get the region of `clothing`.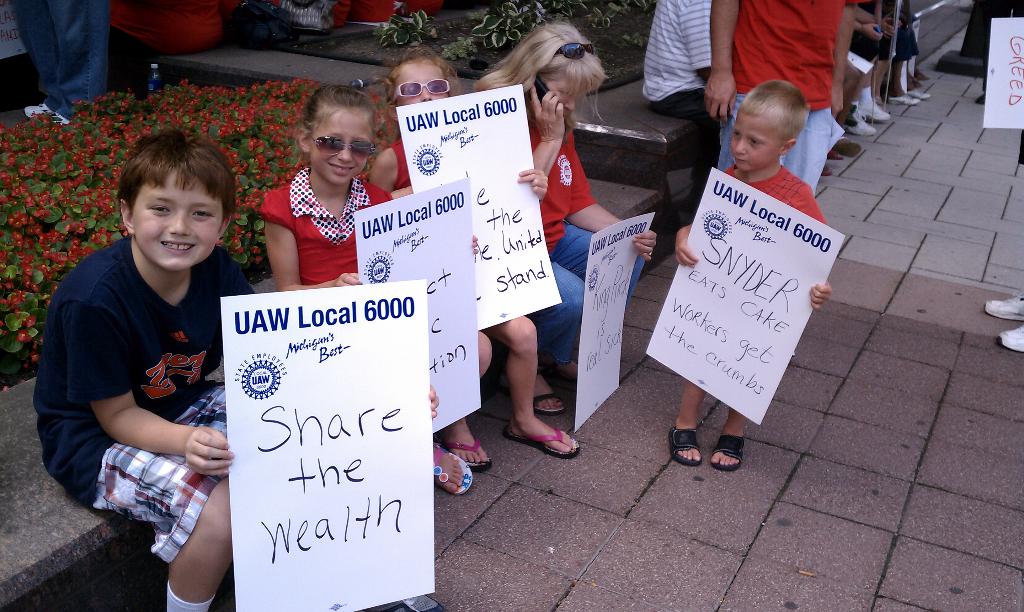
<box>109,0,227,52</box>.
